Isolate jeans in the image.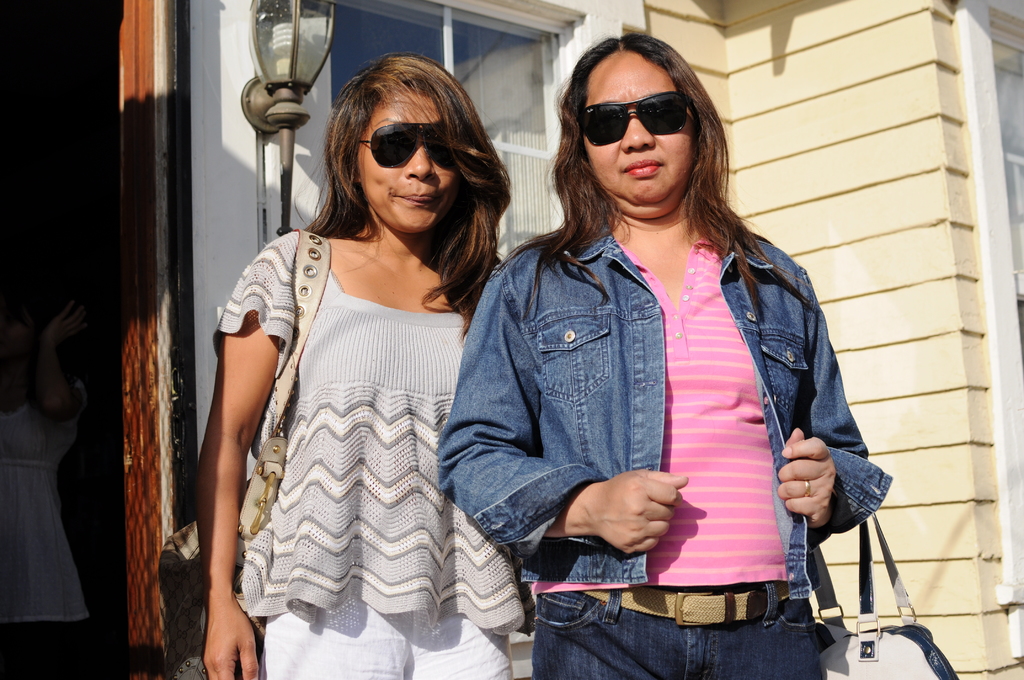
Isolated region: left=529, top=569, right=811, bottom=665.
